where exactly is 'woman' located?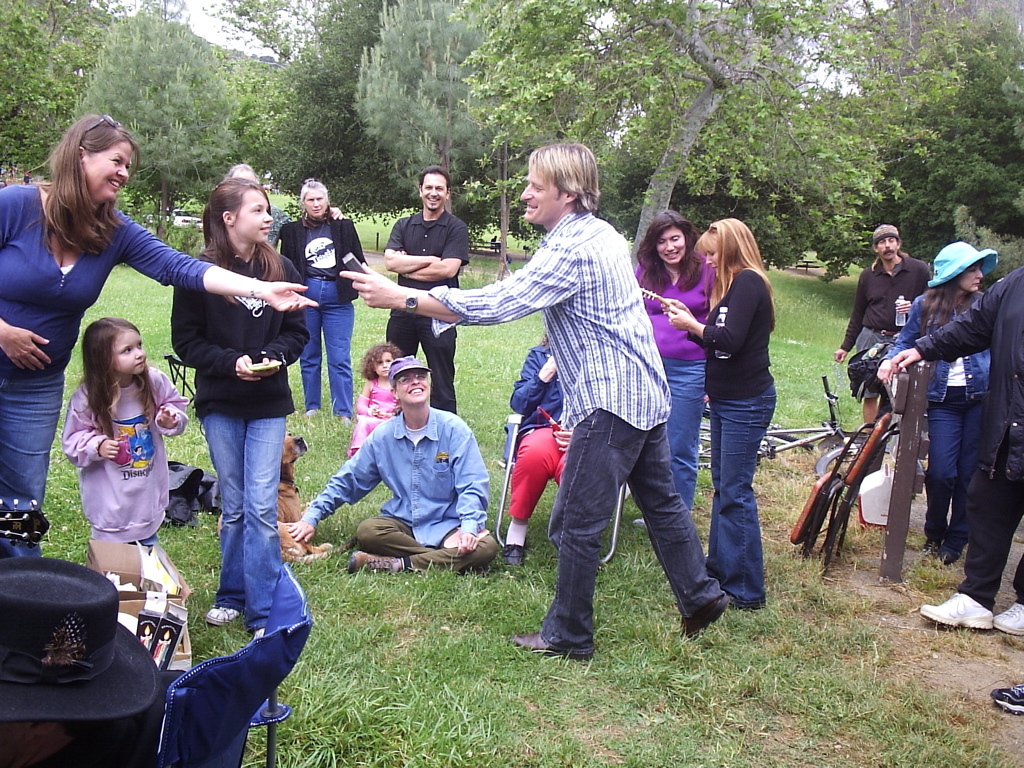
Its bounding box is <box>684,212,796,582</box>.
